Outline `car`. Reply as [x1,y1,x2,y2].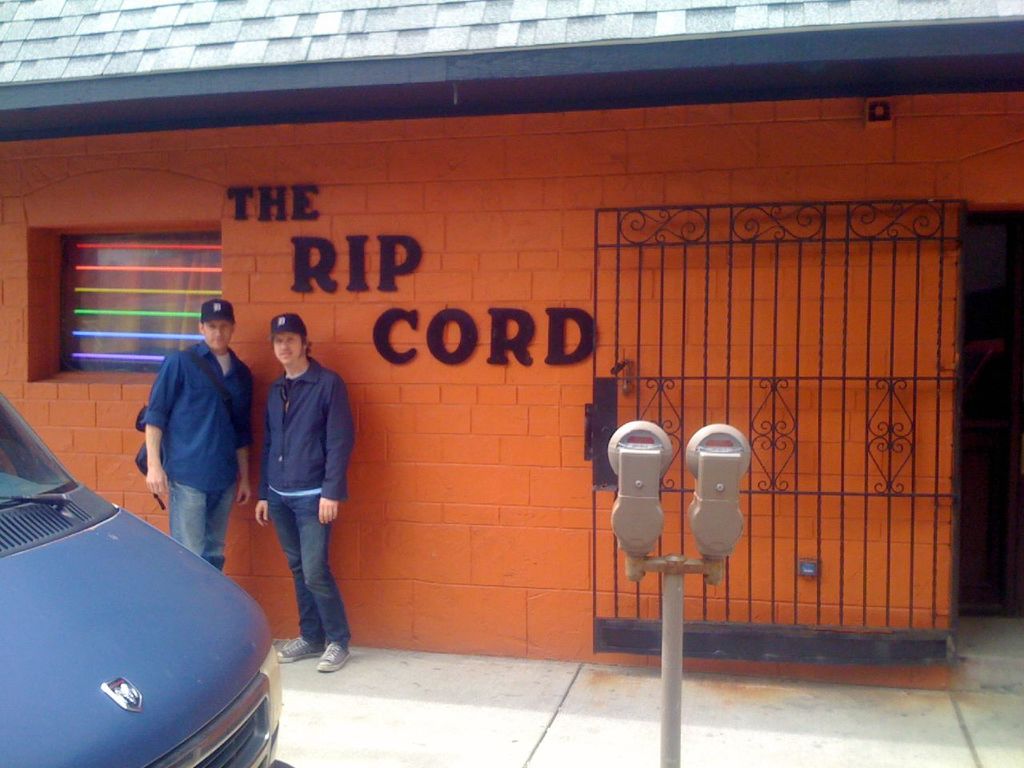
[6,378,270,726].
